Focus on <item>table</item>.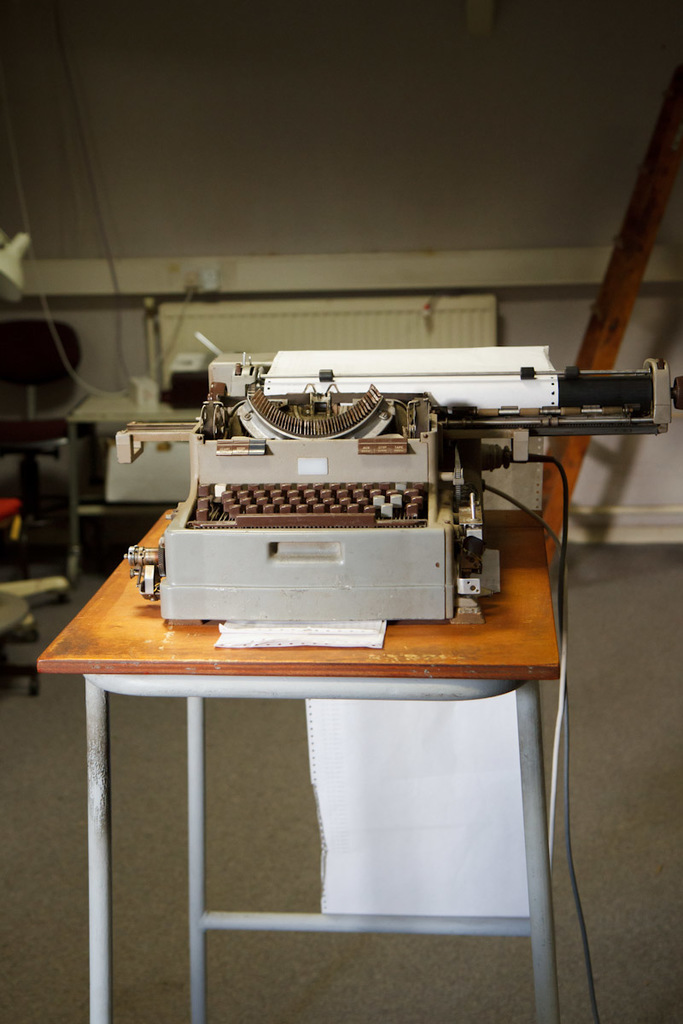
Focused at <region>0, 576, 576, 988</region>.
